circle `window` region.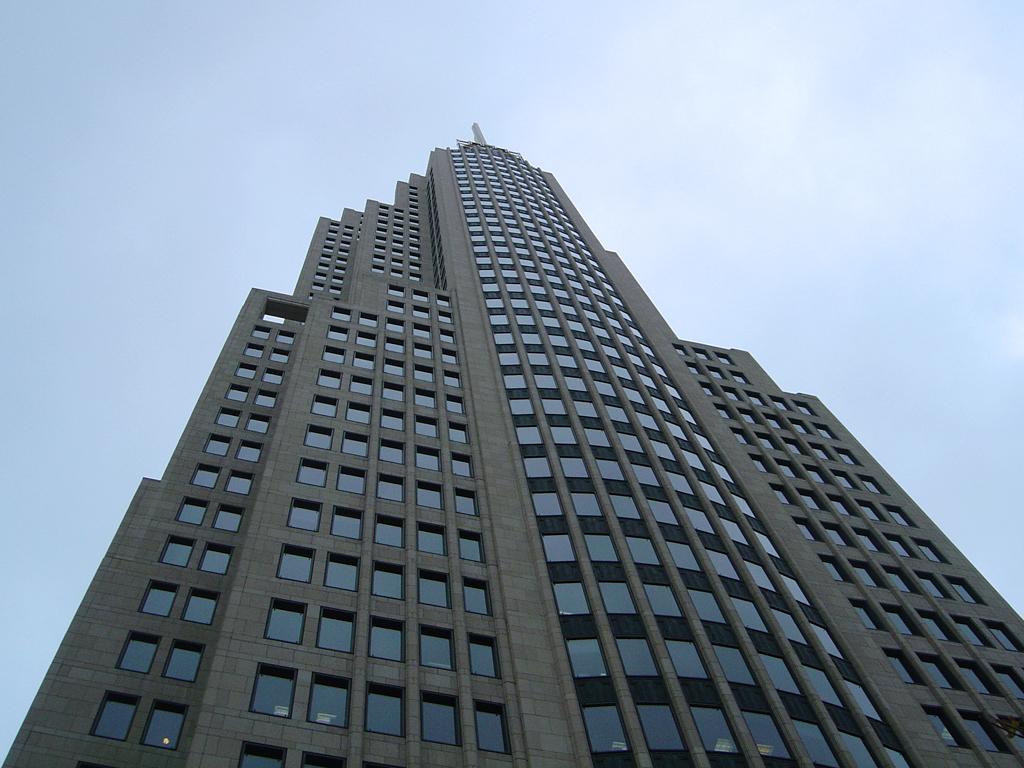
Region: select_region(383, 345, 402, 364).
